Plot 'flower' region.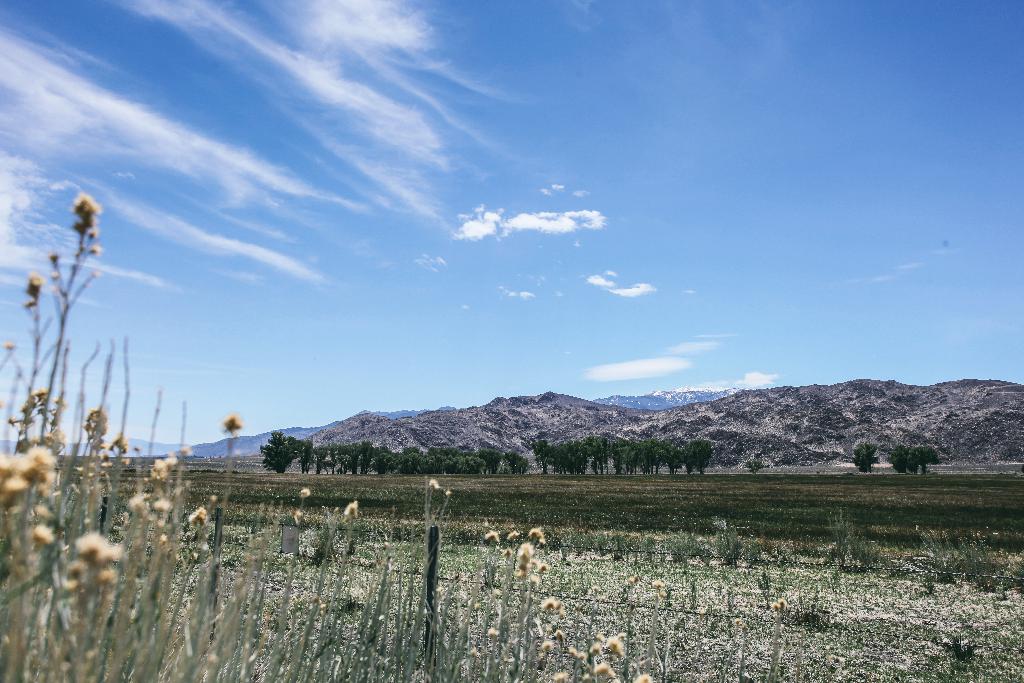
Plotted at [220, 408, 241, 436].
